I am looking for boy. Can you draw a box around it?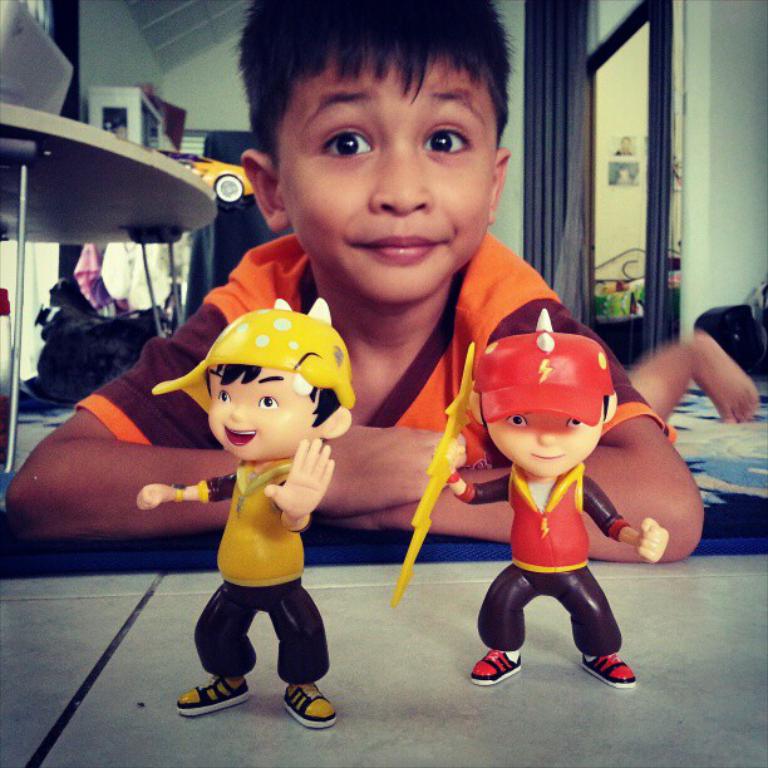
Sure, the bounding box is box(174, 374, 340, 723).
